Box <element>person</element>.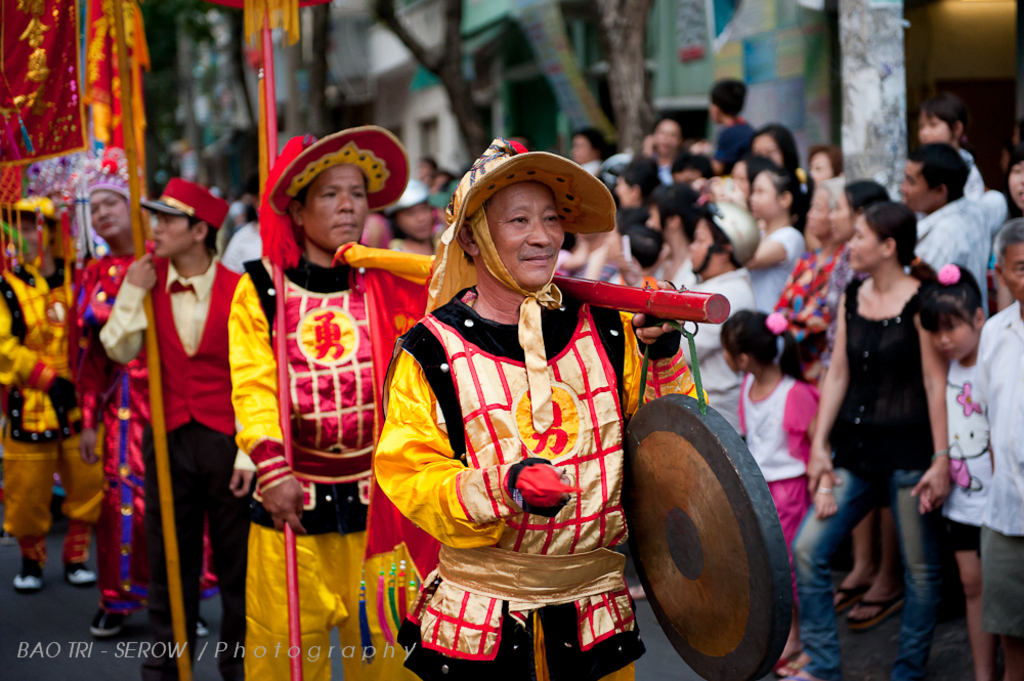
box=[58, 166, 219, 637].
